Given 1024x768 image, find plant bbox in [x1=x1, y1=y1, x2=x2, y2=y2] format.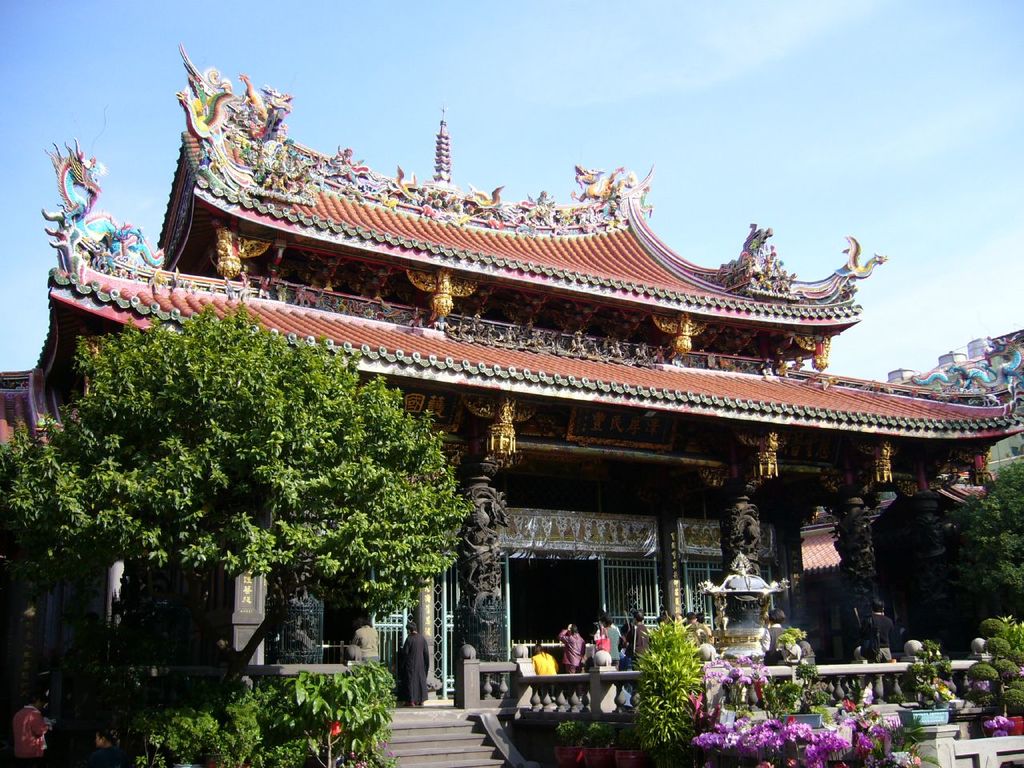
[x1=758, y1=626, x2=828, y2=714].
